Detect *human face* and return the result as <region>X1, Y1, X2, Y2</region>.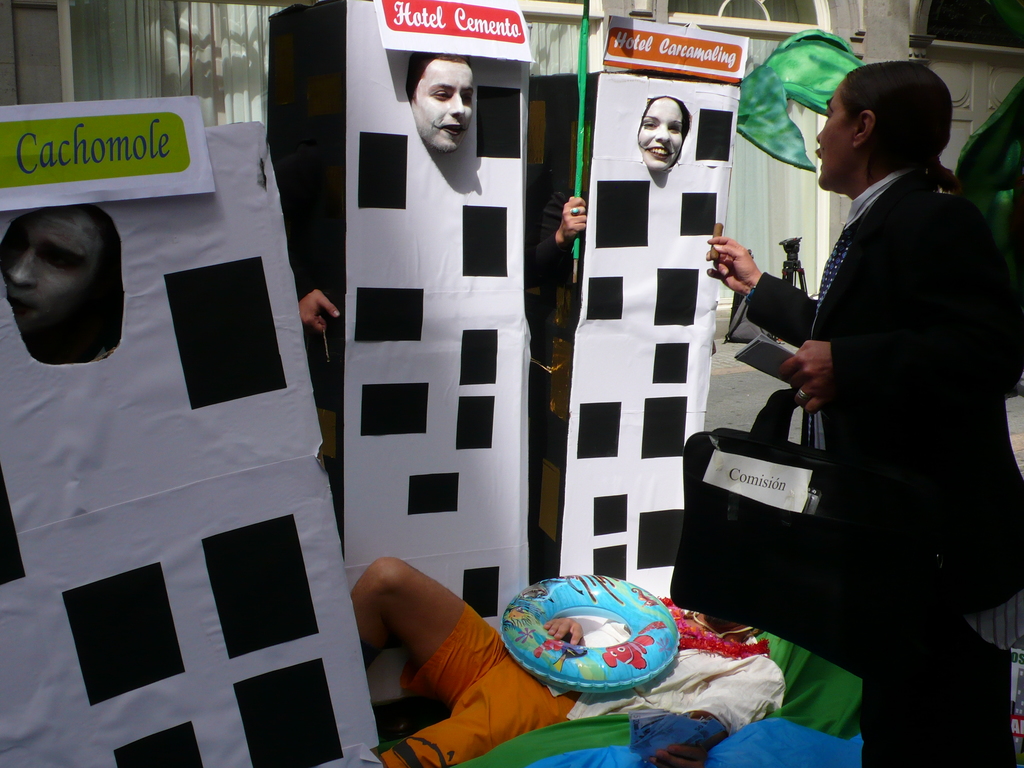
<region>0, 209, 108, 344</region>.
